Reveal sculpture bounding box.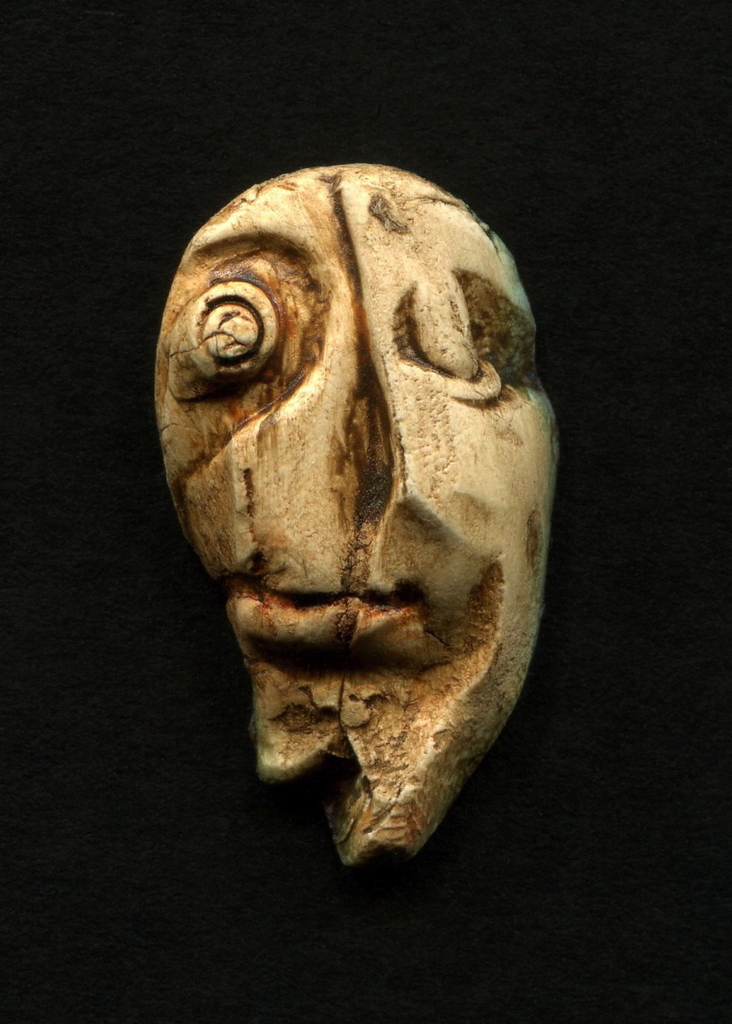
Revealed: 155 167 552 850.
